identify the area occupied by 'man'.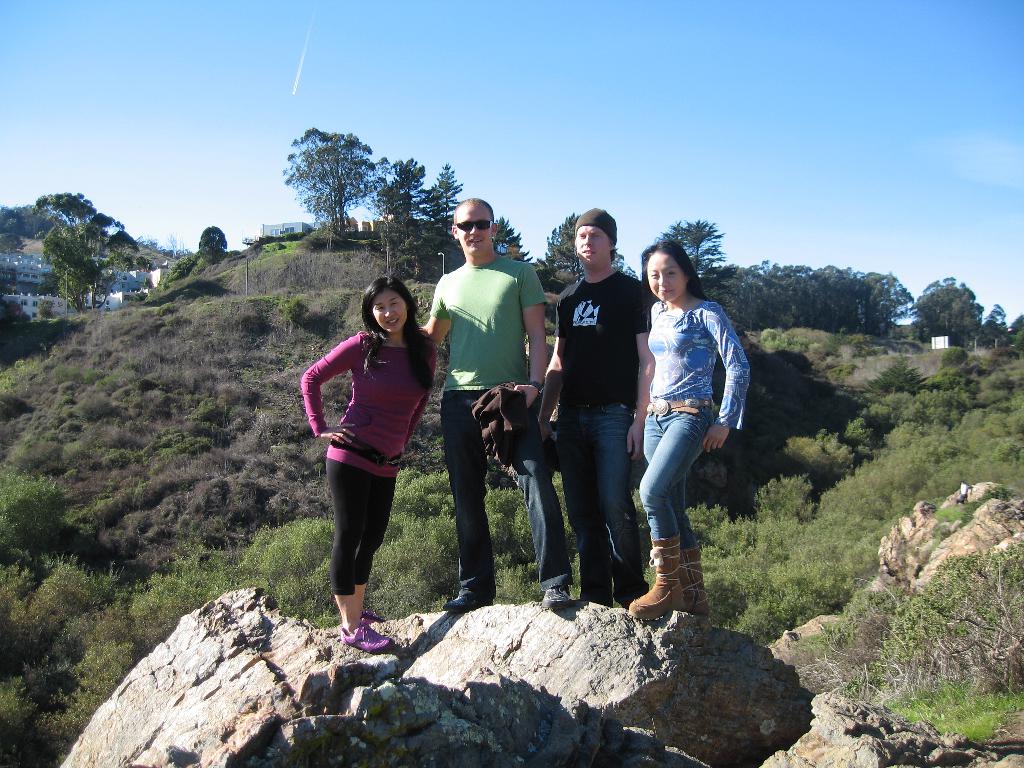
Area: 536 200 660 606.
